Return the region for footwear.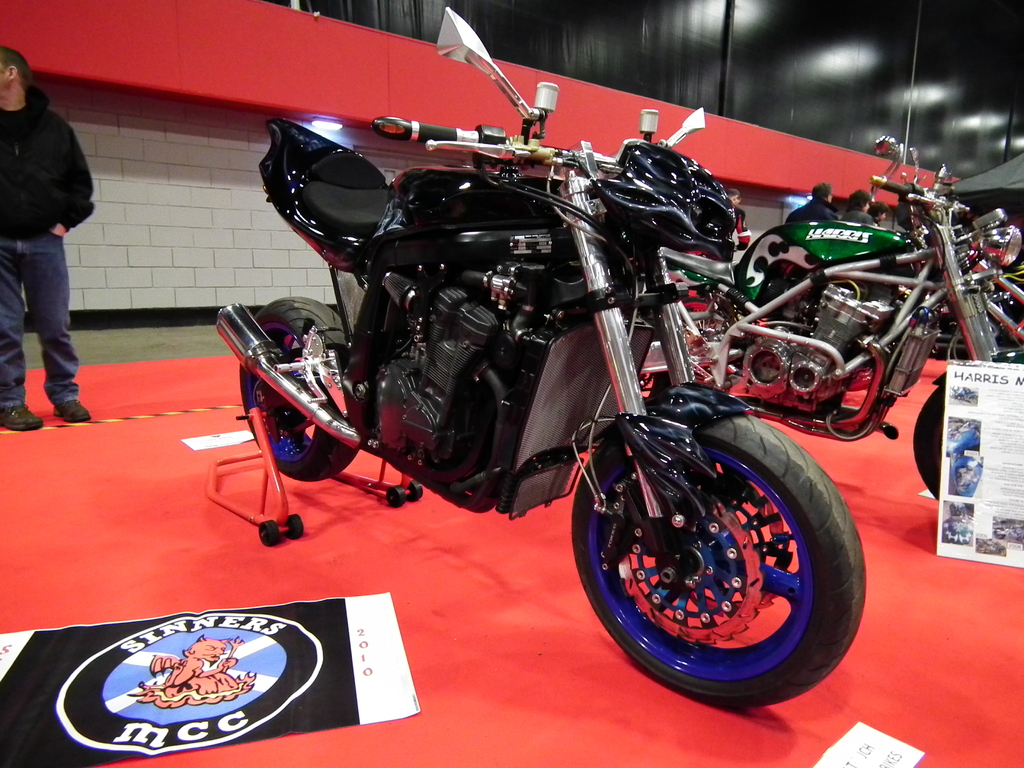
<box>0,406,40,433</box>.
